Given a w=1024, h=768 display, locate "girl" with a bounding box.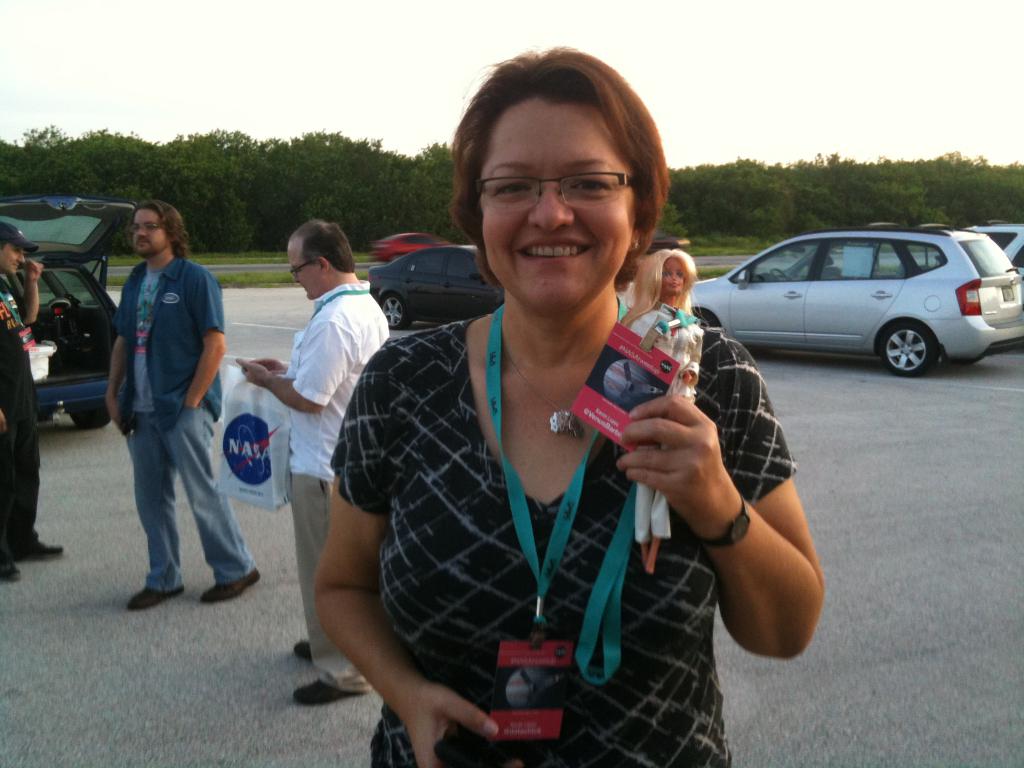
Located: 623,249,705,565.
